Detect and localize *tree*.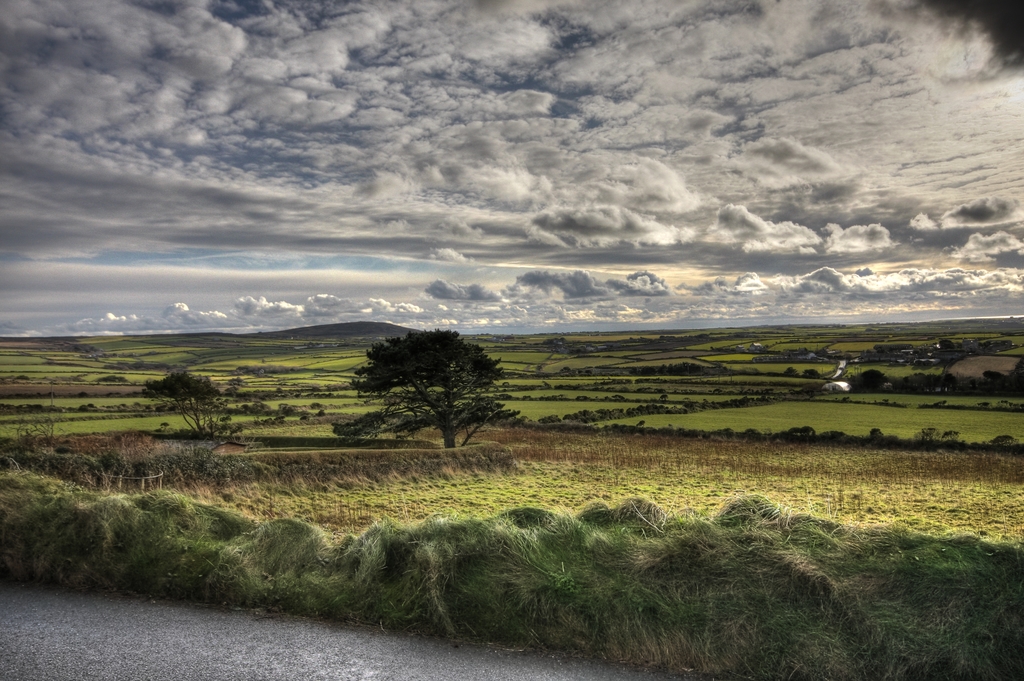
Localized at <region>893, 367, 975, 406</region>.
